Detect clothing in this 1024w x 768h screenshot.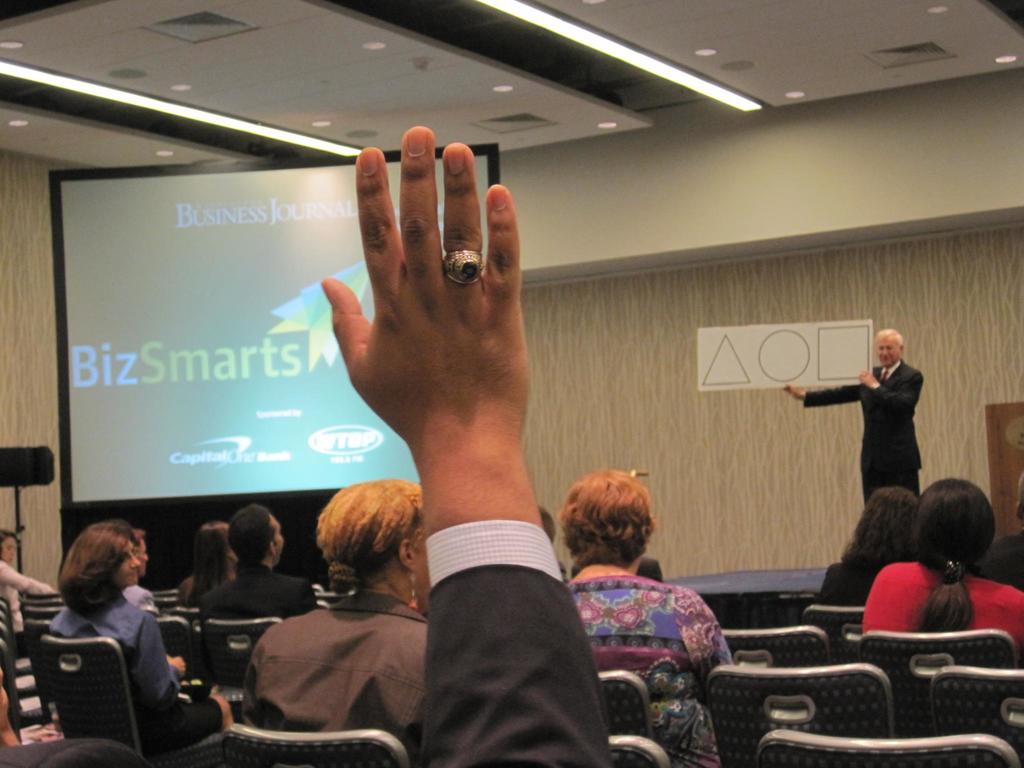
Detection: bbox=[799, 356, 927, 508].
